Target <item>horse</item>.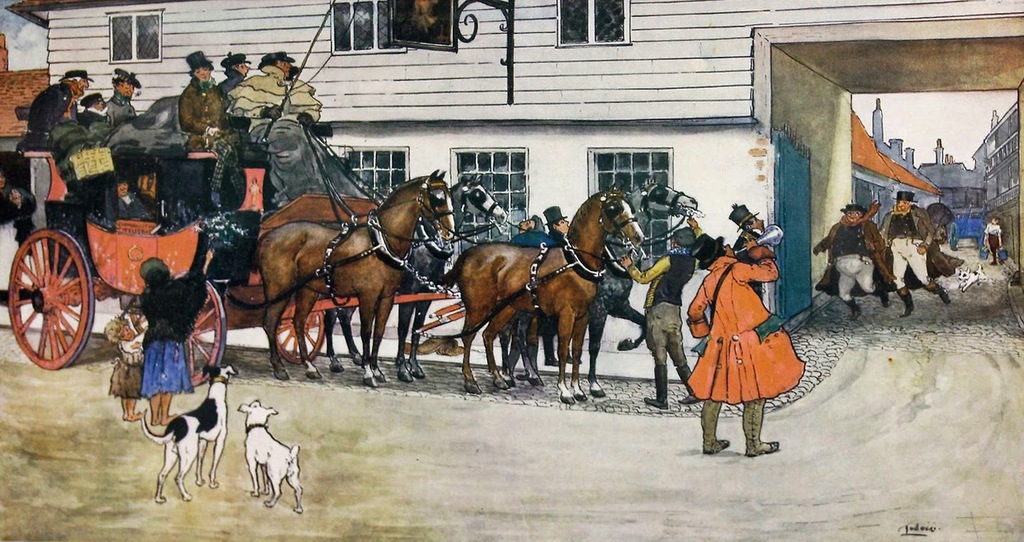
Target region: detection(501, 174, 702, 389).
